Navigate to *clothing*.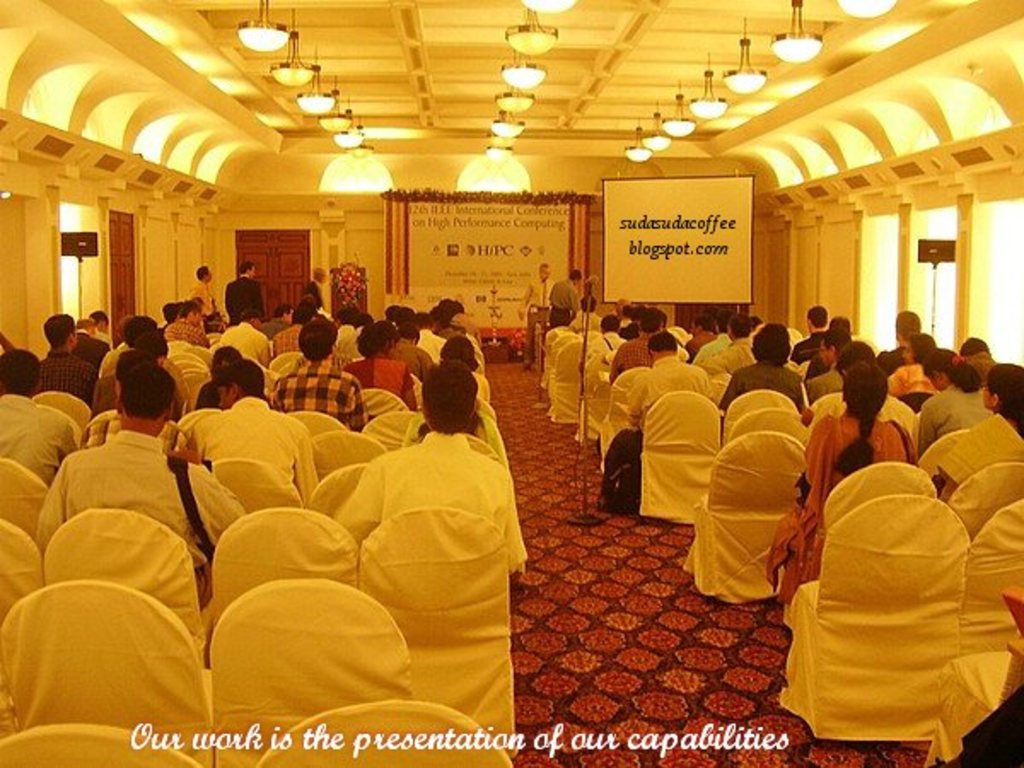
Navigation target: [920,408,1022,500].
